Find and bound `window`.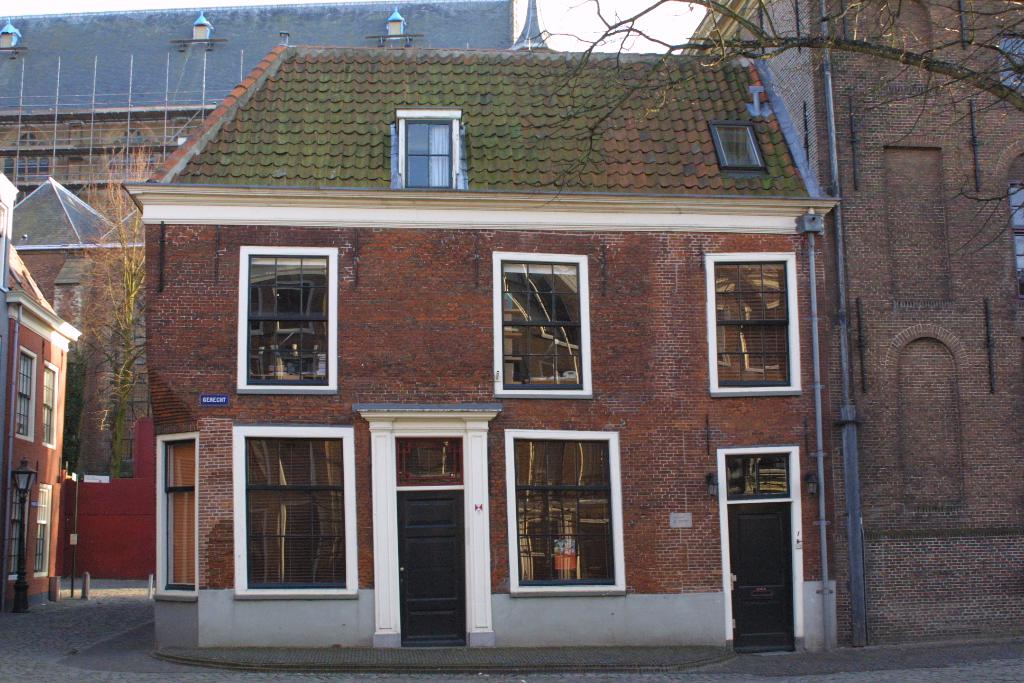
Bound: box=[405, 117, 456, 185].
